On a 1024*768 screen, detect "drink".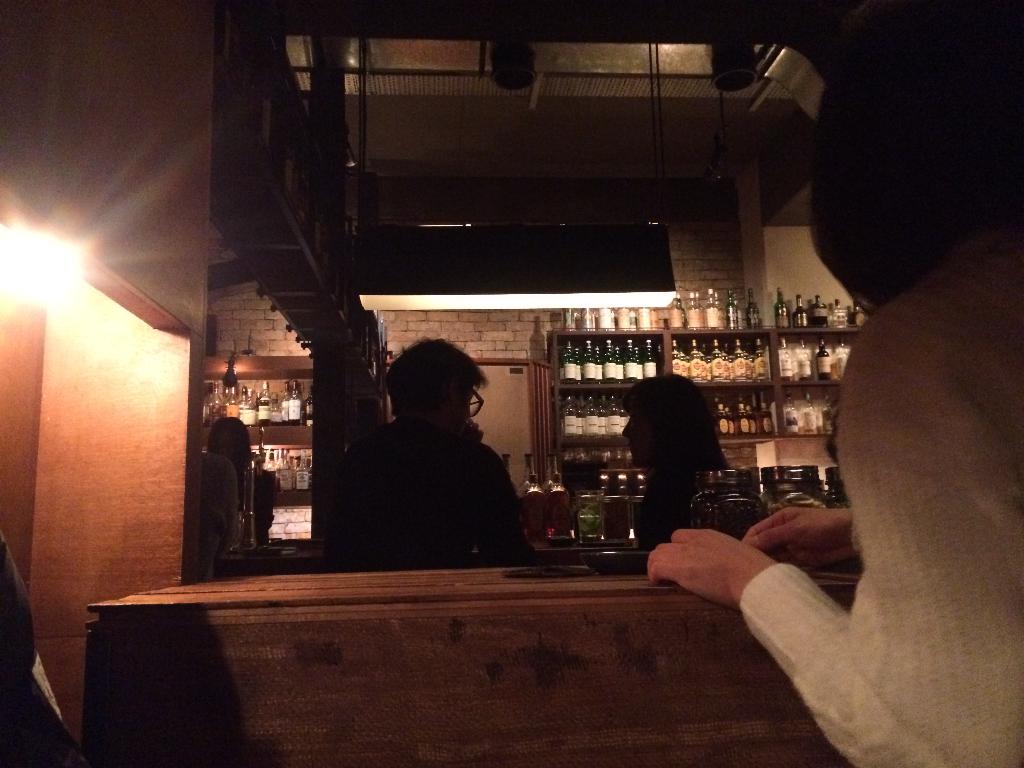
detection(527, 477, 548, 540).
